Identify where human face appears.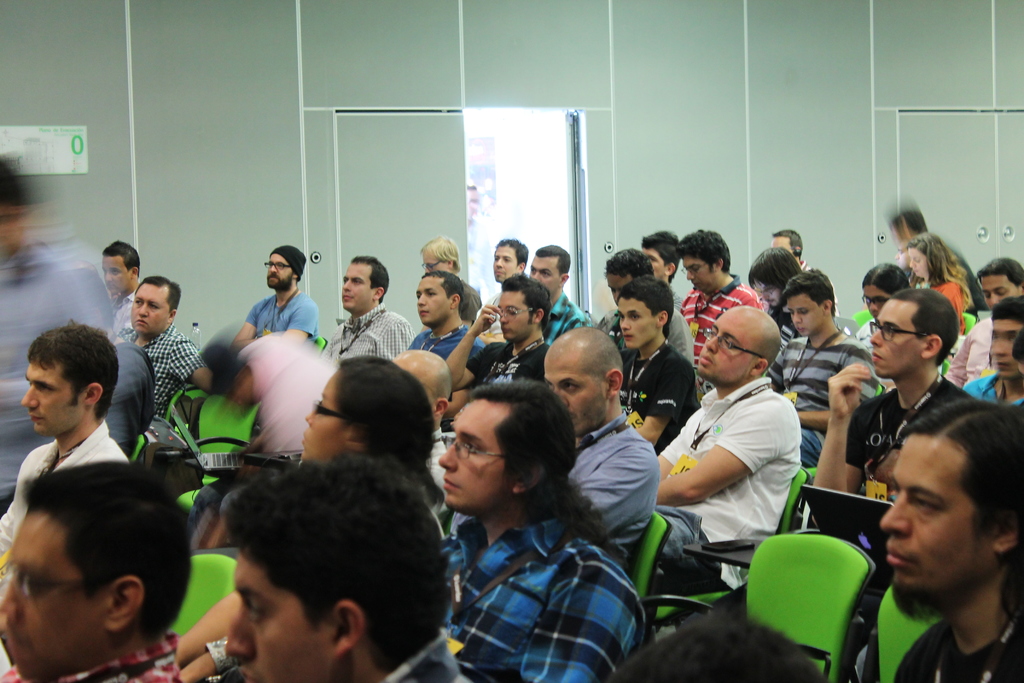
Appears at bbox=[0, 504, 125, 671].
